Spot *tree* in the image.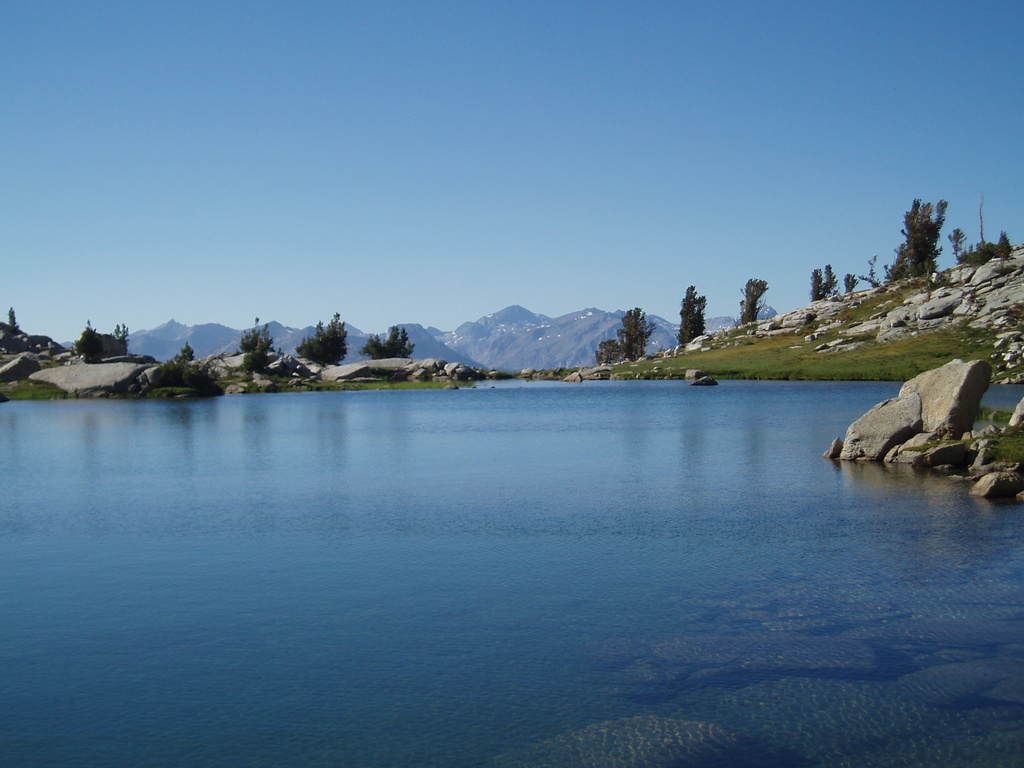
*tree* found at BBox(74, 321, 104, 365).
